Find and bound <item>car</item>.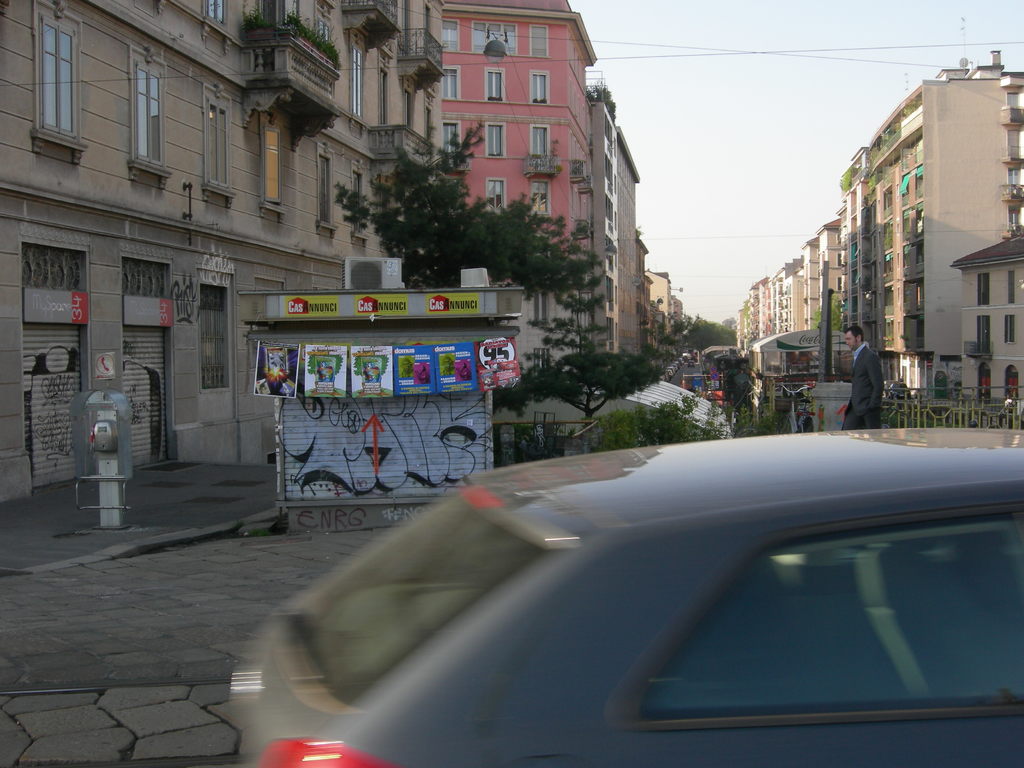
Bound: 887,381,911,401.
